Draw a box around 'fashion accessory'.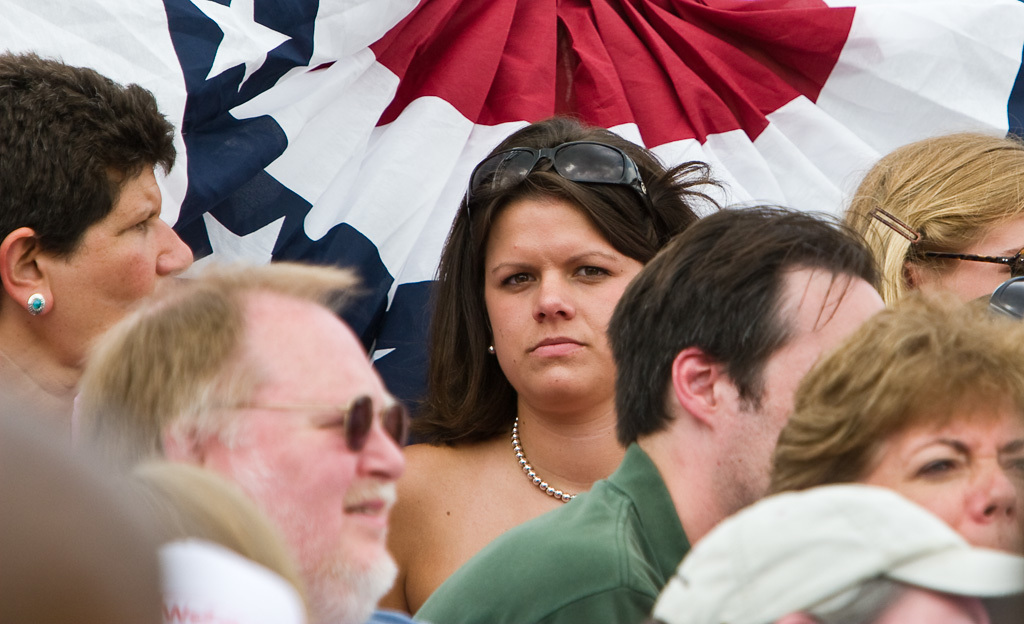
bbox=(27, 296, 42, 318).
